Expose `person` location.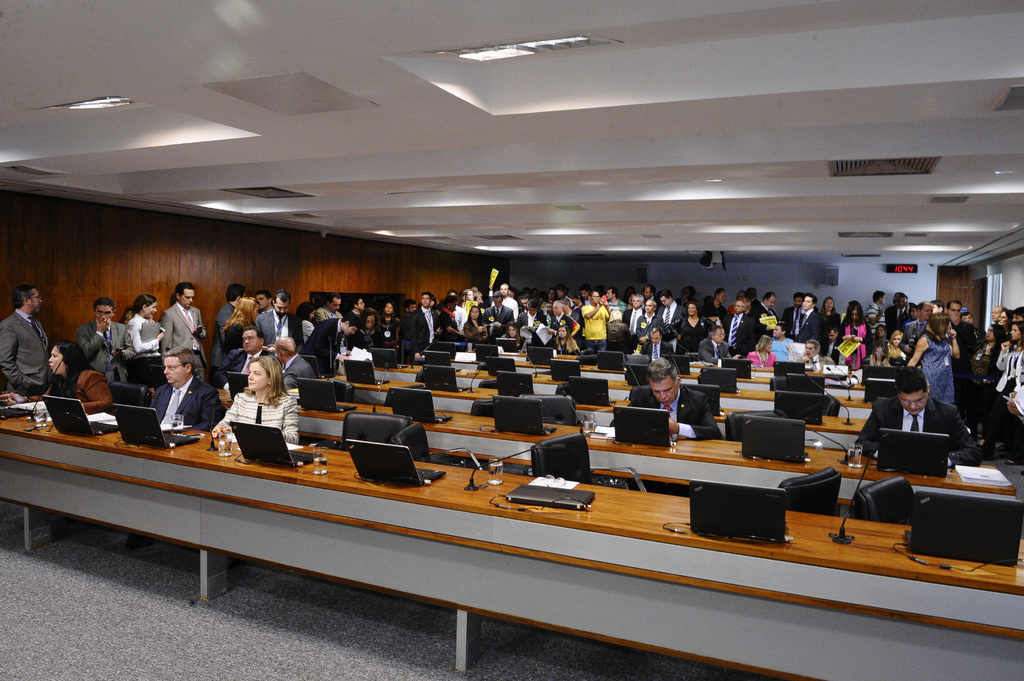
Exposed at 1, 341, 121, 420.
